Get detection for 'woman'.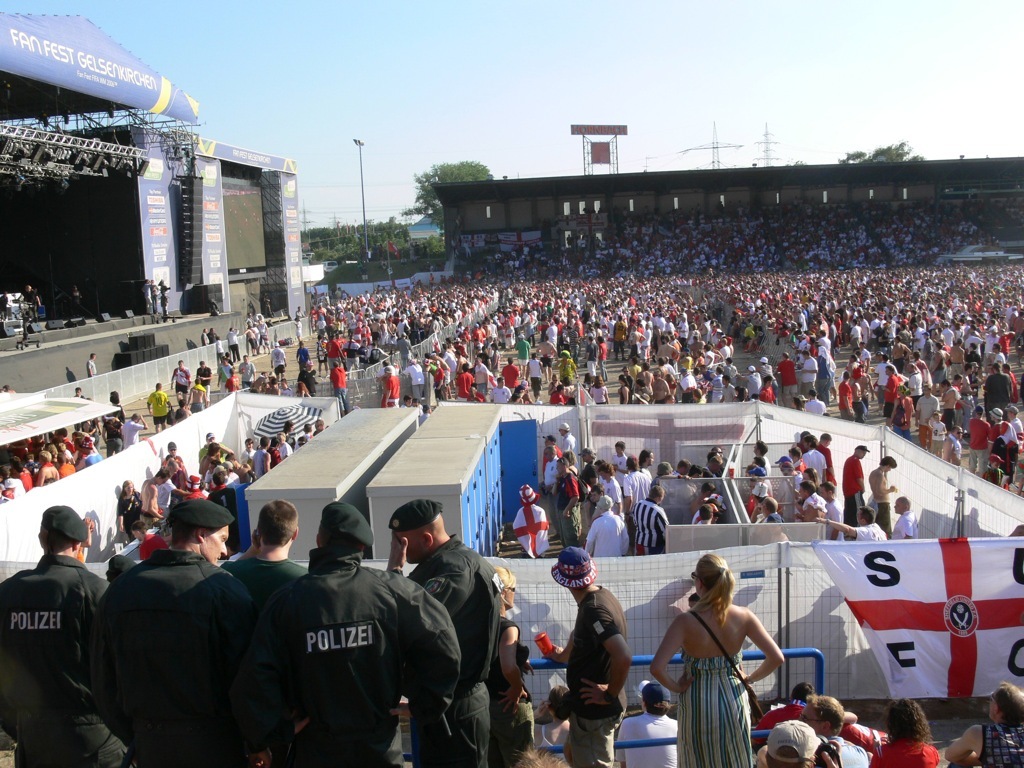
Detection: [left=501, top=318, right=515, bottom=350].
